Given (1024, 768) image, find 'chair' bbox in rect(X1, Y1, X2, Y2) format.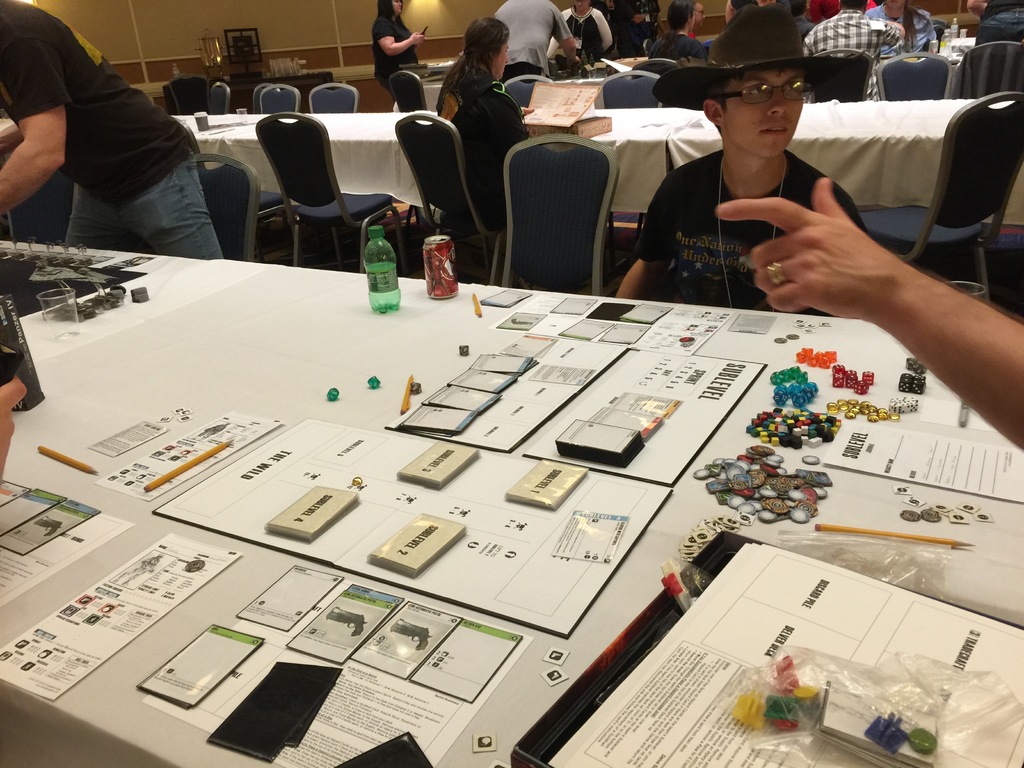
rect(497, 134, 621, 299).
